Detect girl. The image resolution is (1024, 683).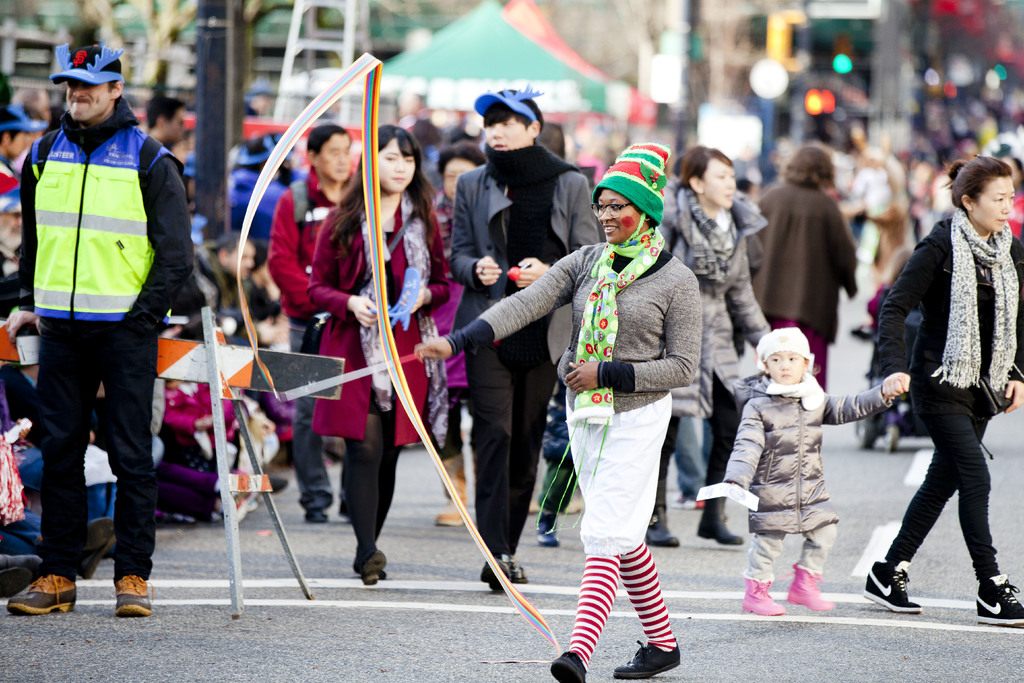
x1=428, y1=135, x2=497, y2=524.
